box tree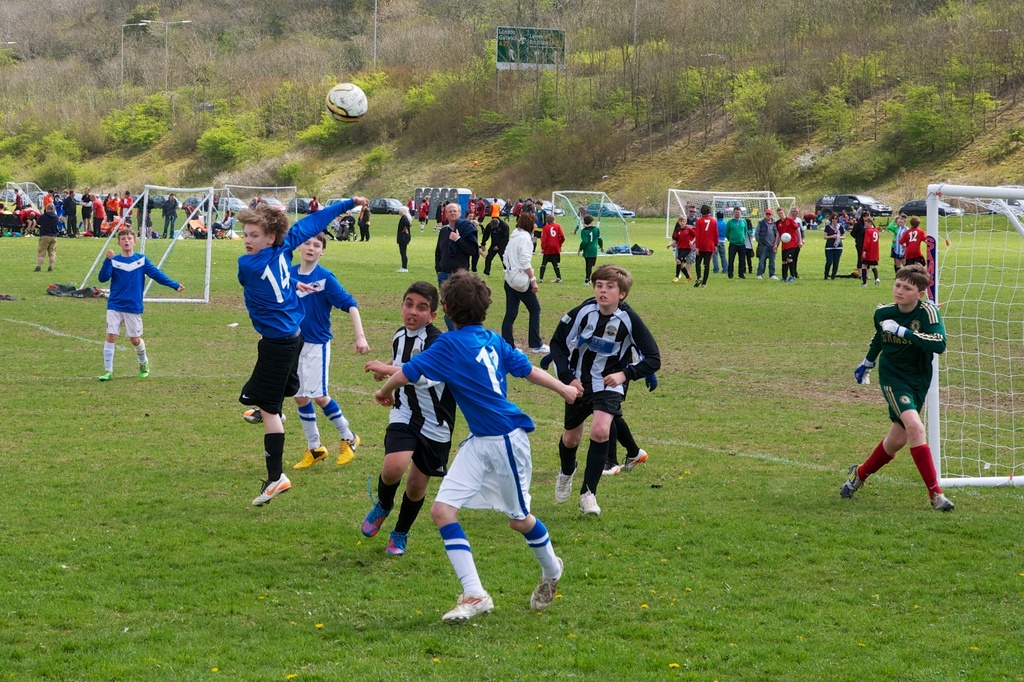
crop(503, 68, 562, 121)
